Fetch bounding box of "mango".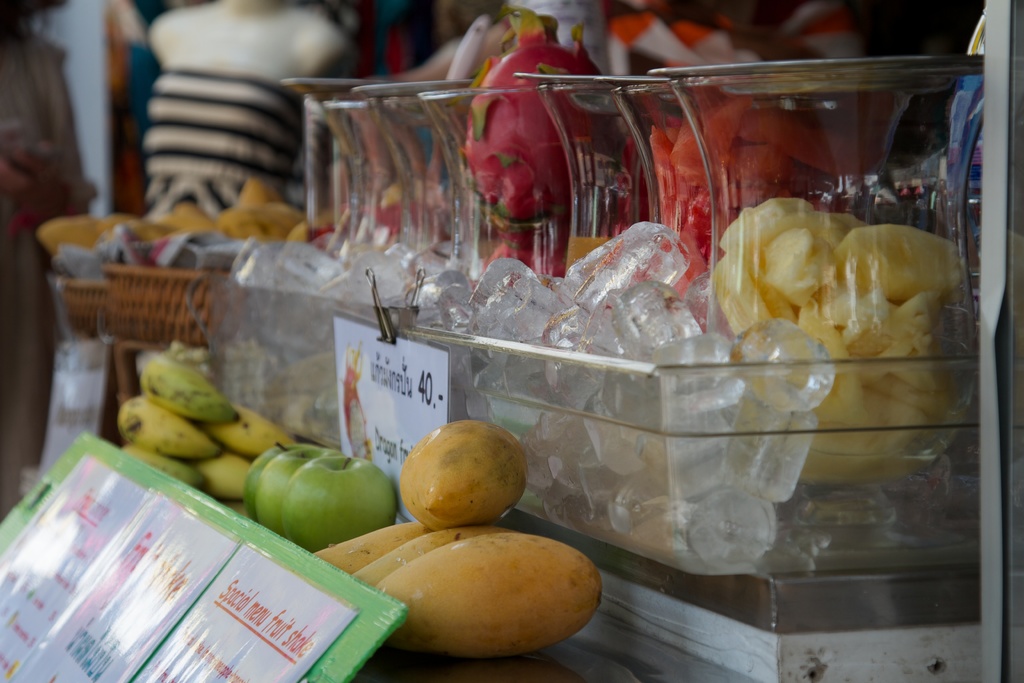
Bbox: region(319, 520, 429, 573).
